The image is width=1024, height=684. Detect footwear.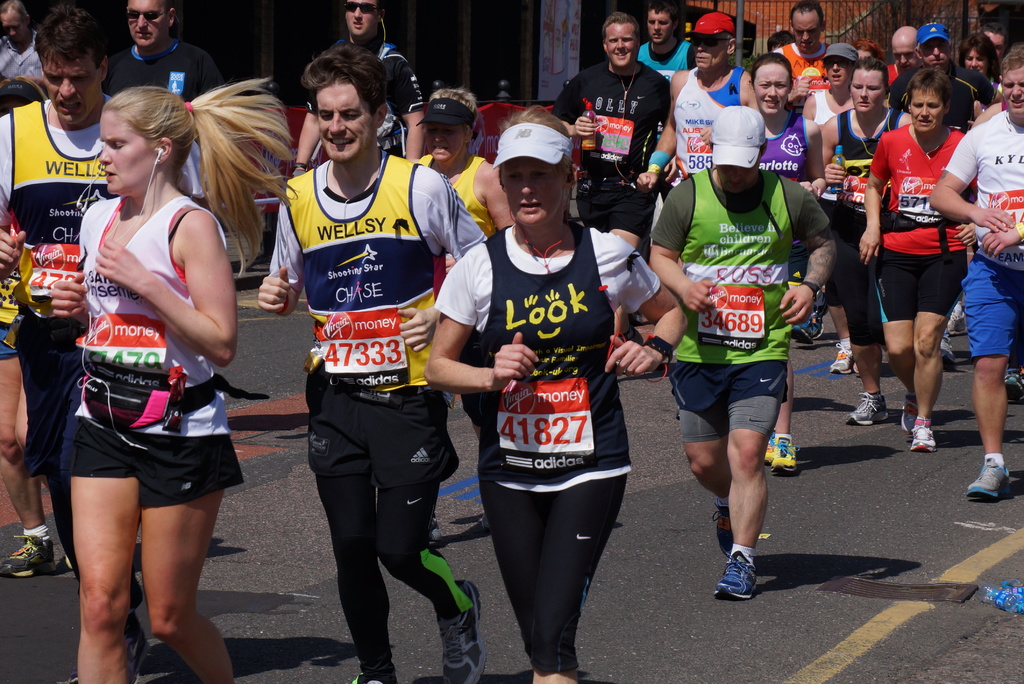
Detection: select_region(966, 460, 1013, 499).
